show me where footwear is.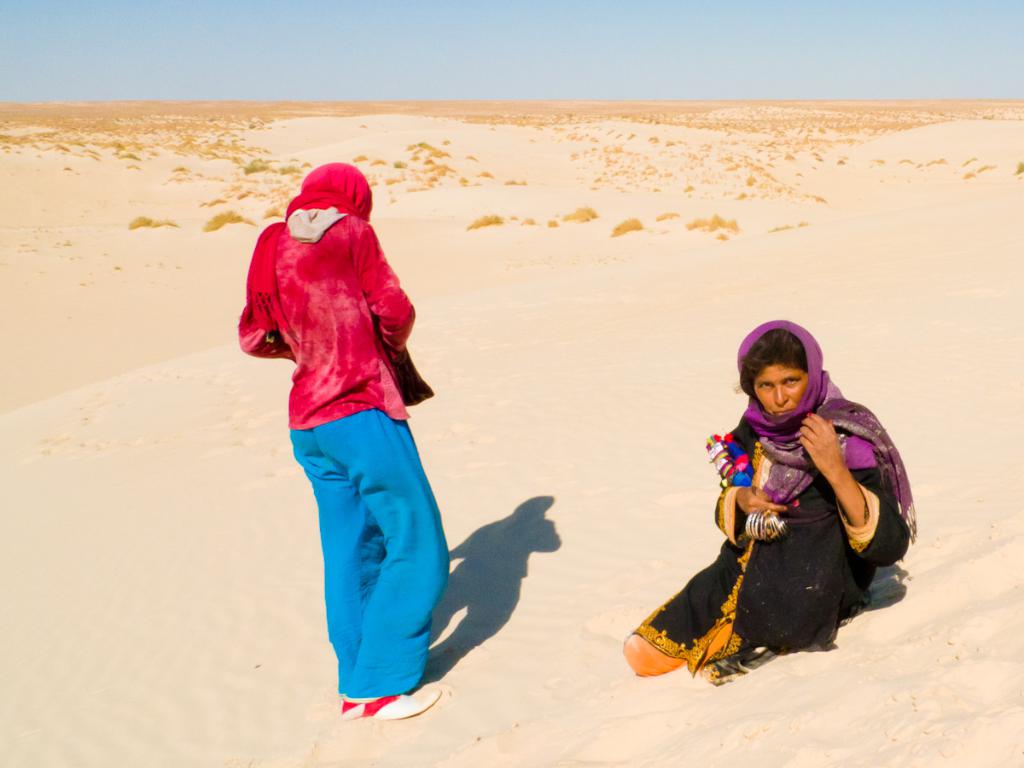
footwear is at <bbox>342, 686, 439, 725</bbox>.
